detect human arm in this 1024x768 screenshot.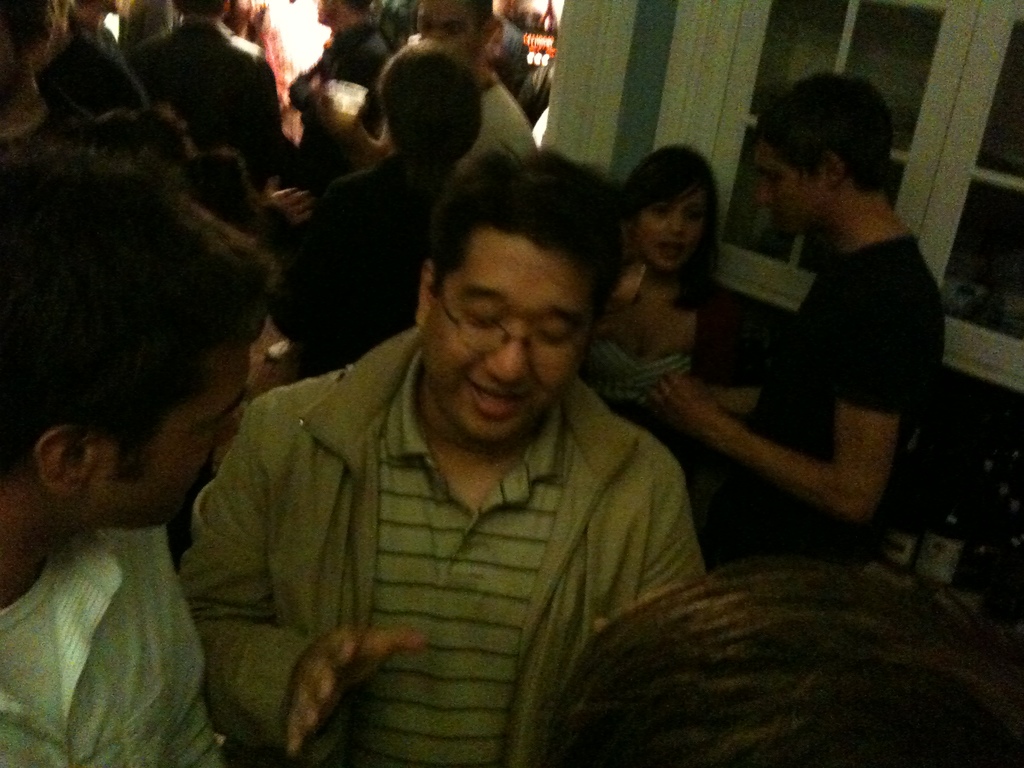
Detection: rect(253, 181, 365, 341).
